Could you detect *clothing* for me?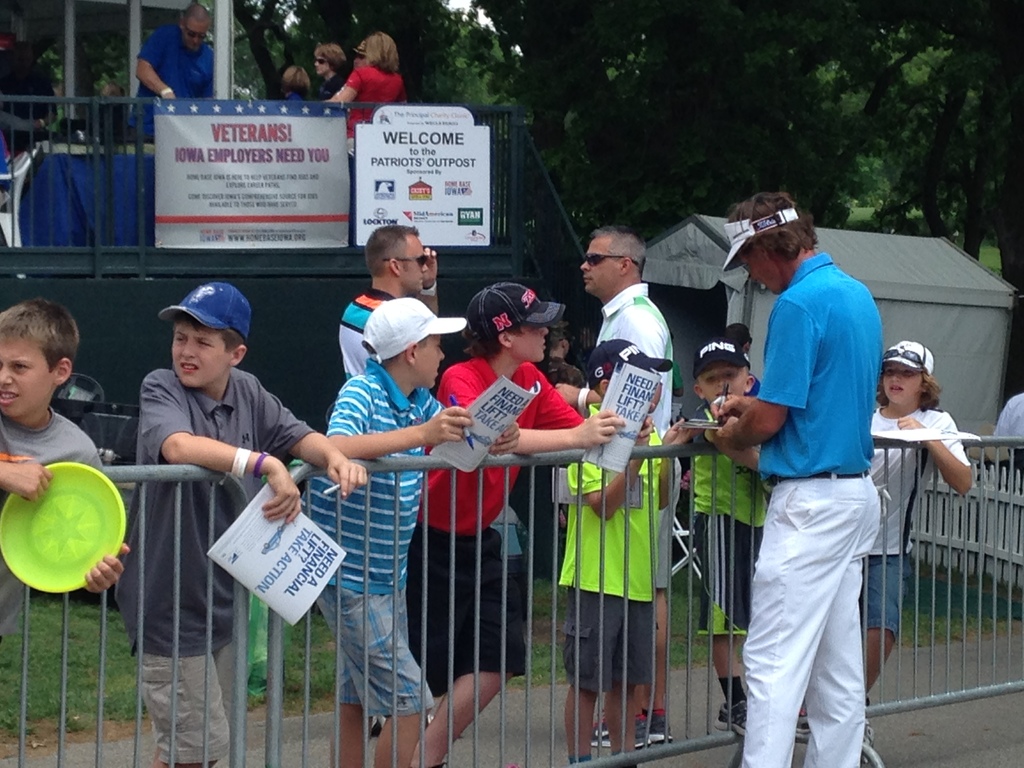
Detection result: <box>122,27,225,141</box>.
